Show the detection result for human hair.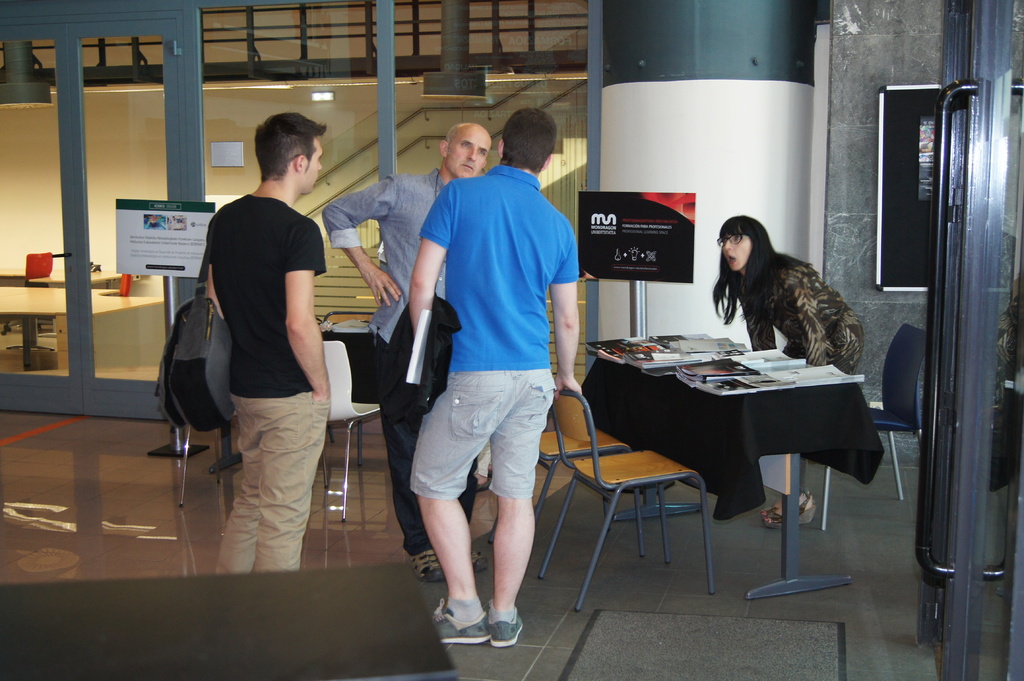
select_region(500, 106, 557, 172).
